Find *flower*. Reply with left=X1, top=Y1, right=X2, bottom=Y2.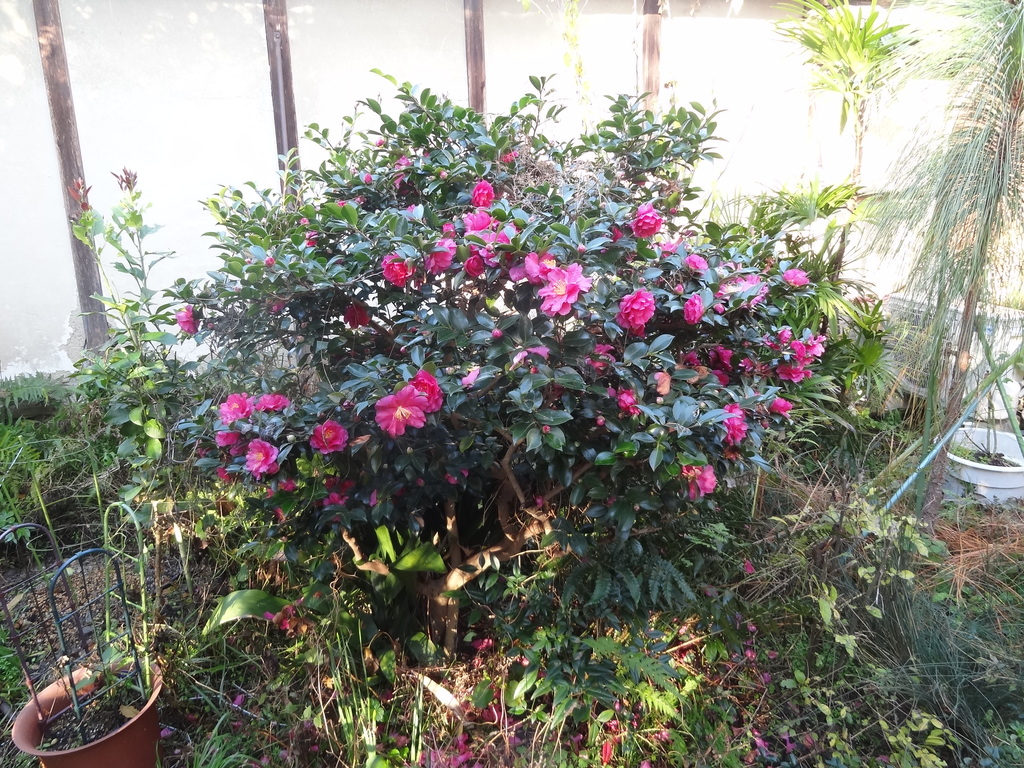
left=310, top=423, right=352, bottom=454.
